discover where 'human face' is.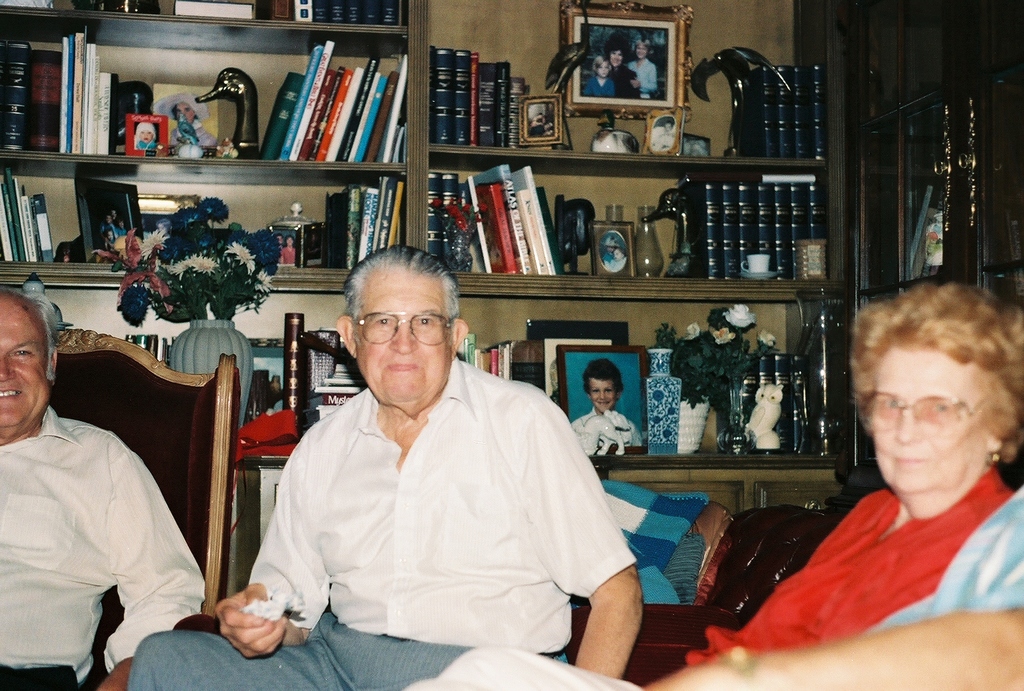
Discovered at box=[0, 300, 45, 423].
